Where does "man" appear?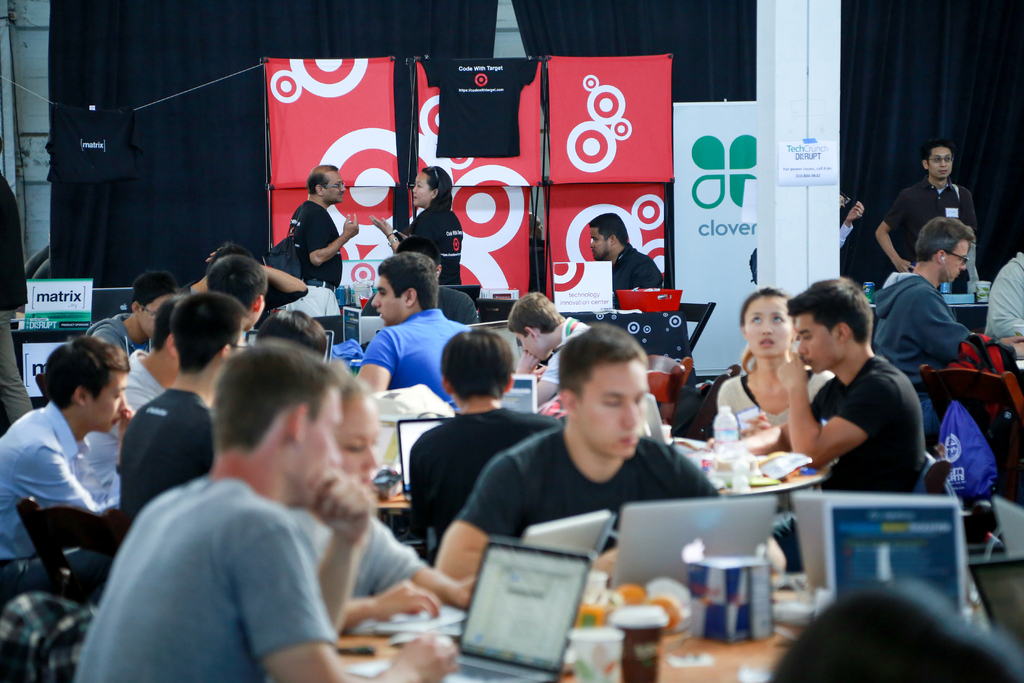
Appears at rect(181, 236, 257, 293).
